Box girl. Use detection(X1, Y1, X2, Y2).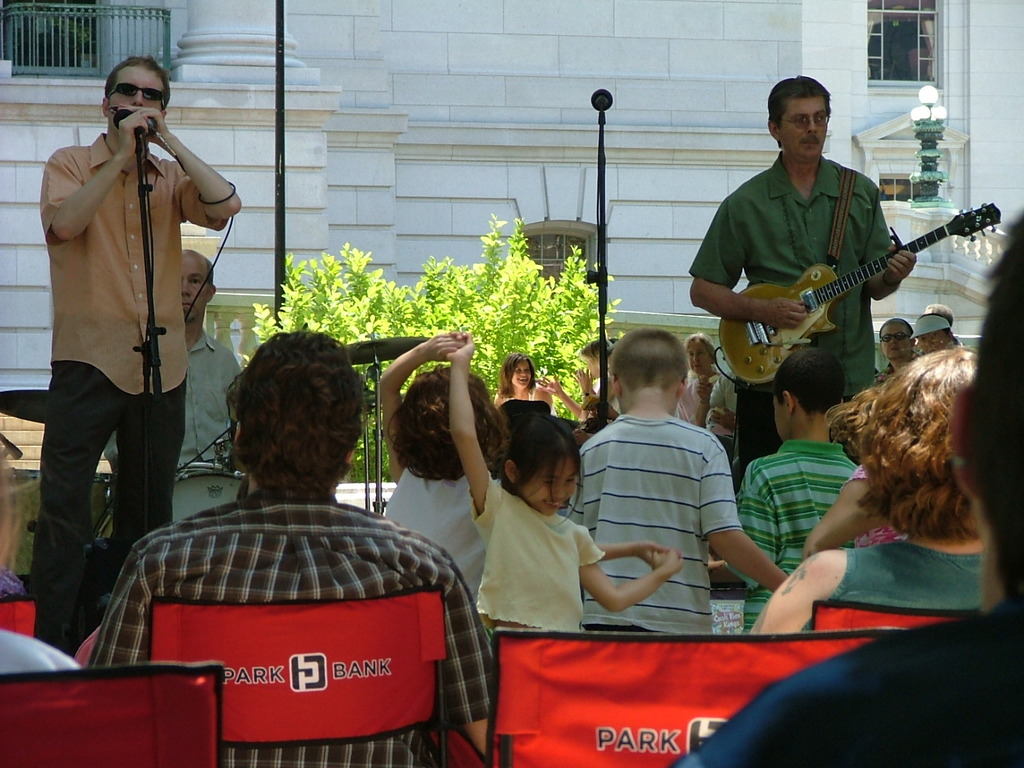
detection(381, 333, 512, 602).
